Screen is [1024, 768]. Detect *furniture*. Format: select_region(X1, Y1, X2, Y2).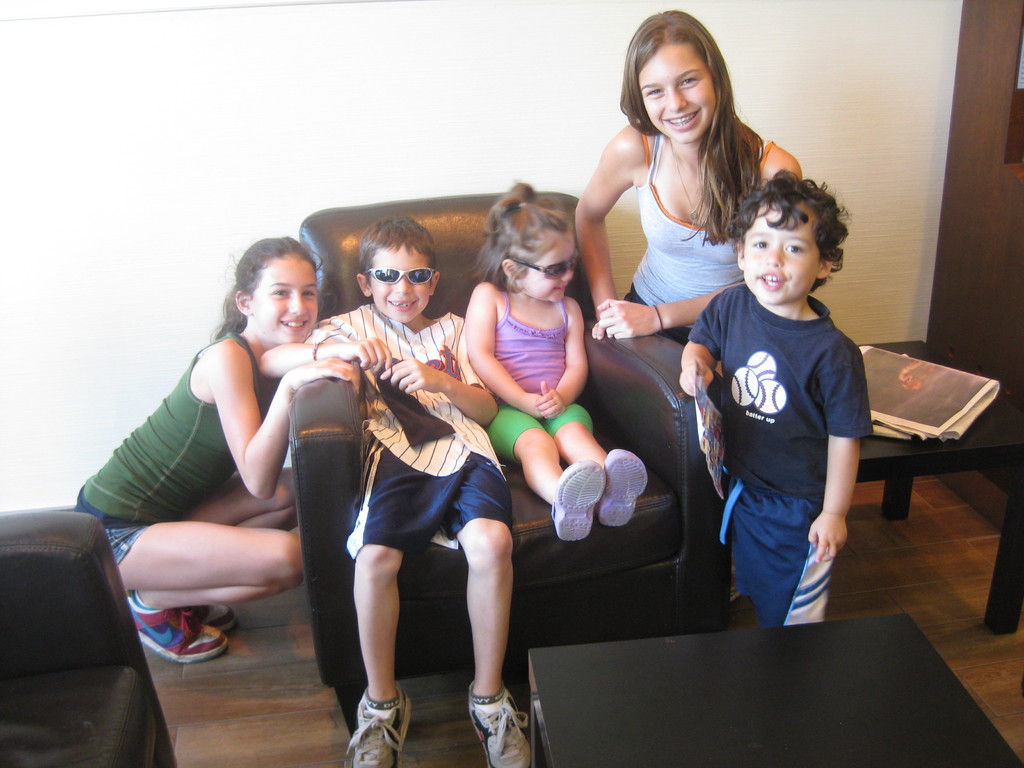
select_region(525, 611, 1023, 767).
